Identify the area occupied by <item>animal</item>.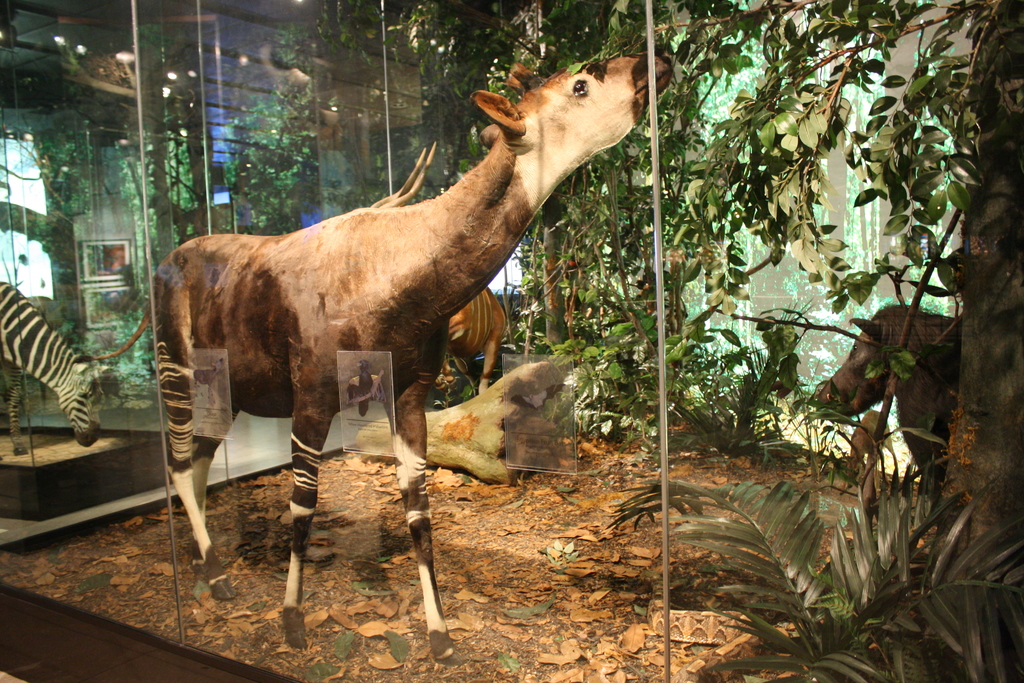
Area: [131, 51, 674, 675].
